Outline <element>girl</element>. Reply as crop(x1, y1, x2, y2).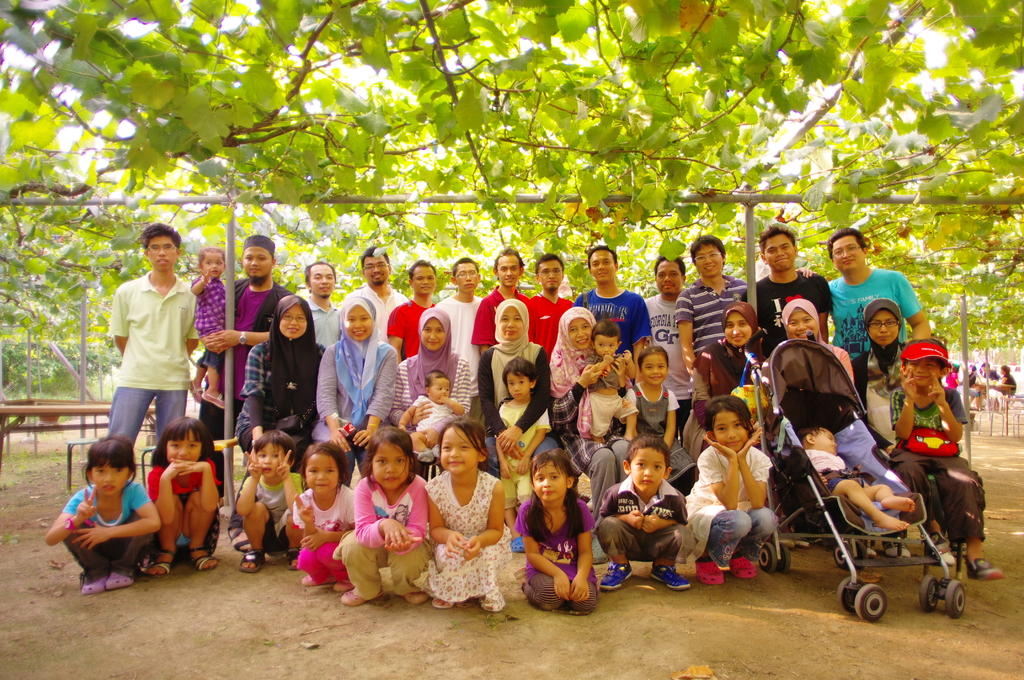
crop(346, 424, 428, 603).
